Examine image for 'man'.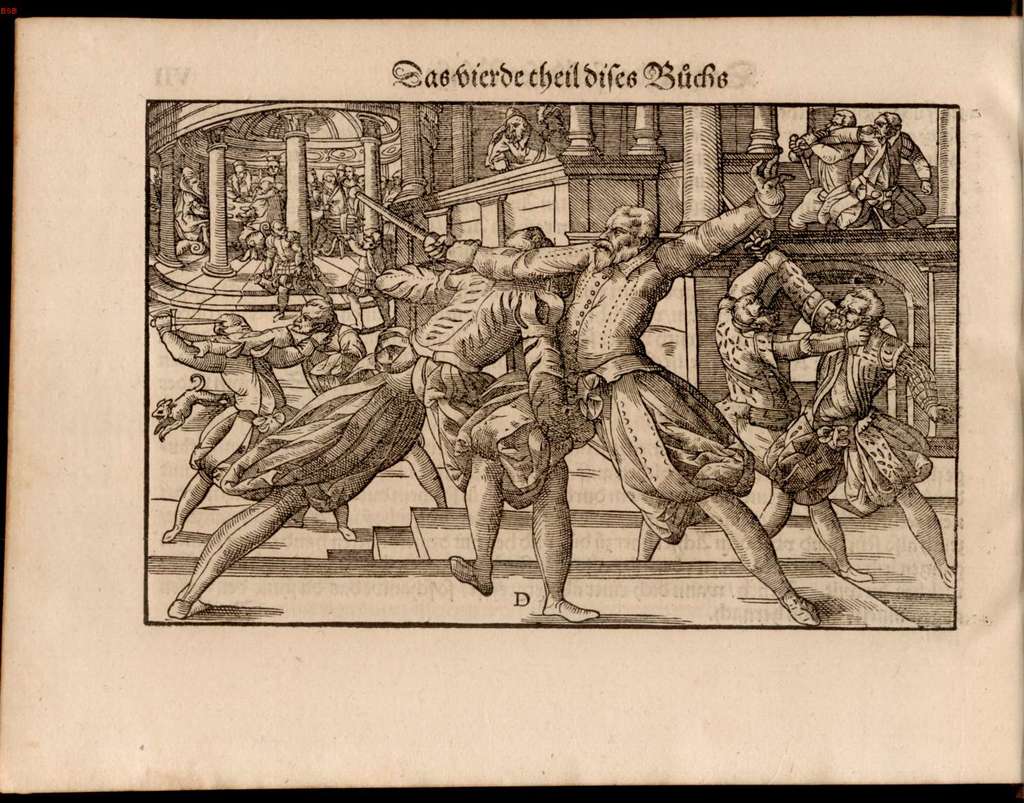
Examination result: 344 162 362 186.
